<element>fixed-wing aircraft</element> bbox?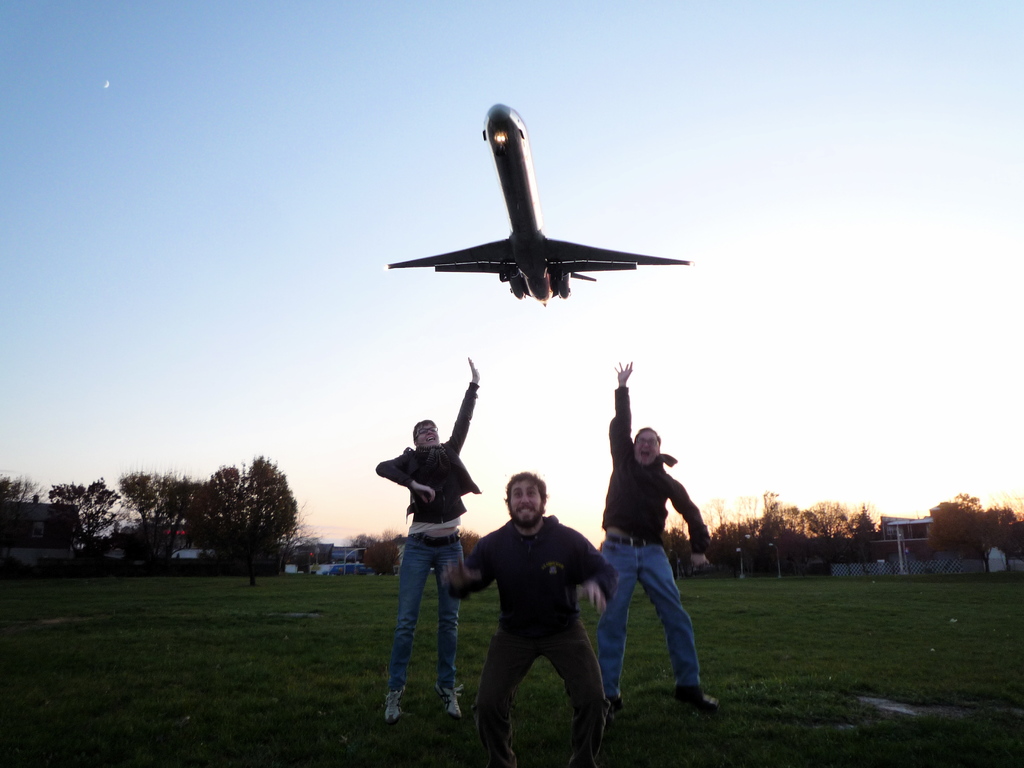
region(386, 97, 692, 315)
